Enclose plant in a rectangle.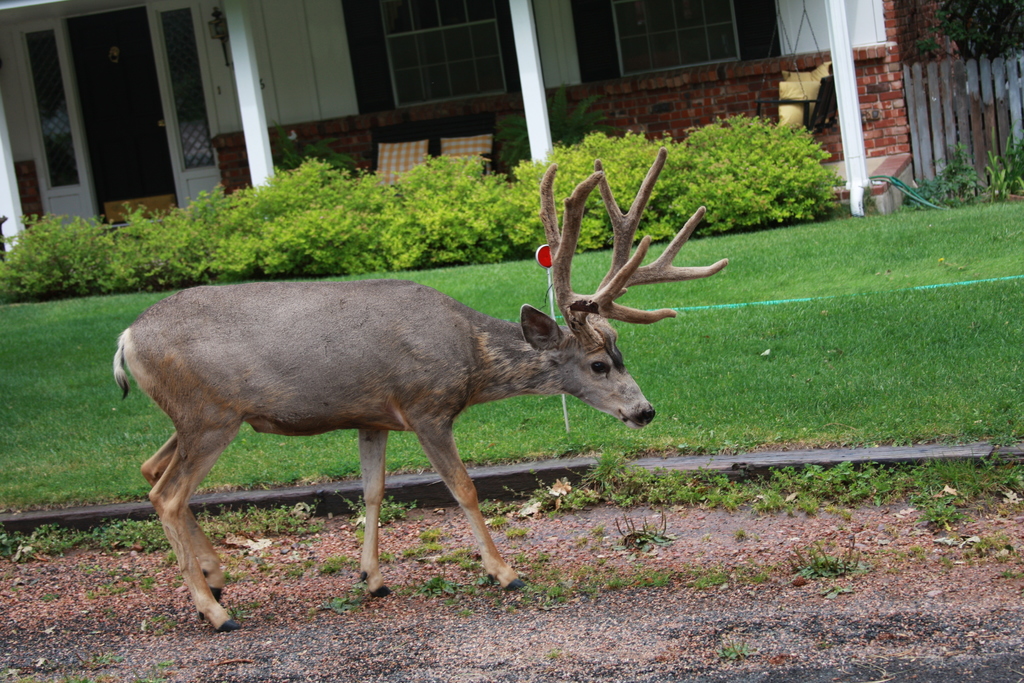
x1=88 y1=517 x2=150 y2=551.
